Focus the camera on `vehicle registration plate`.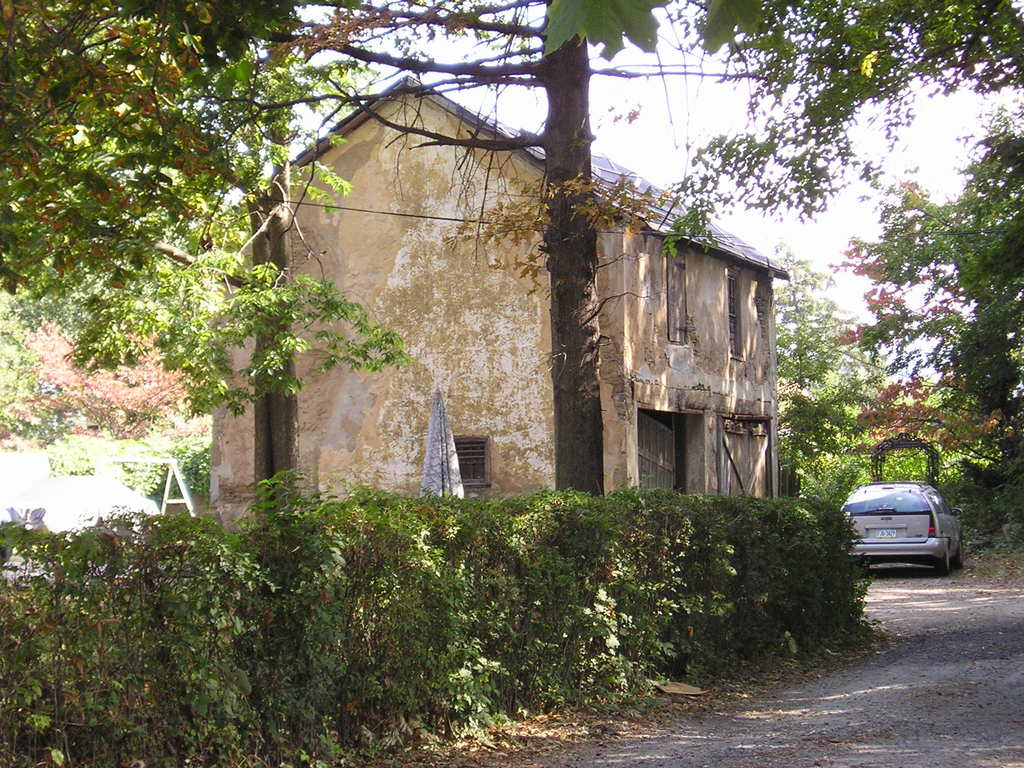
Focus region: {"x1": 876, "y1": 527, "x2": 897, "y2": 539}.
